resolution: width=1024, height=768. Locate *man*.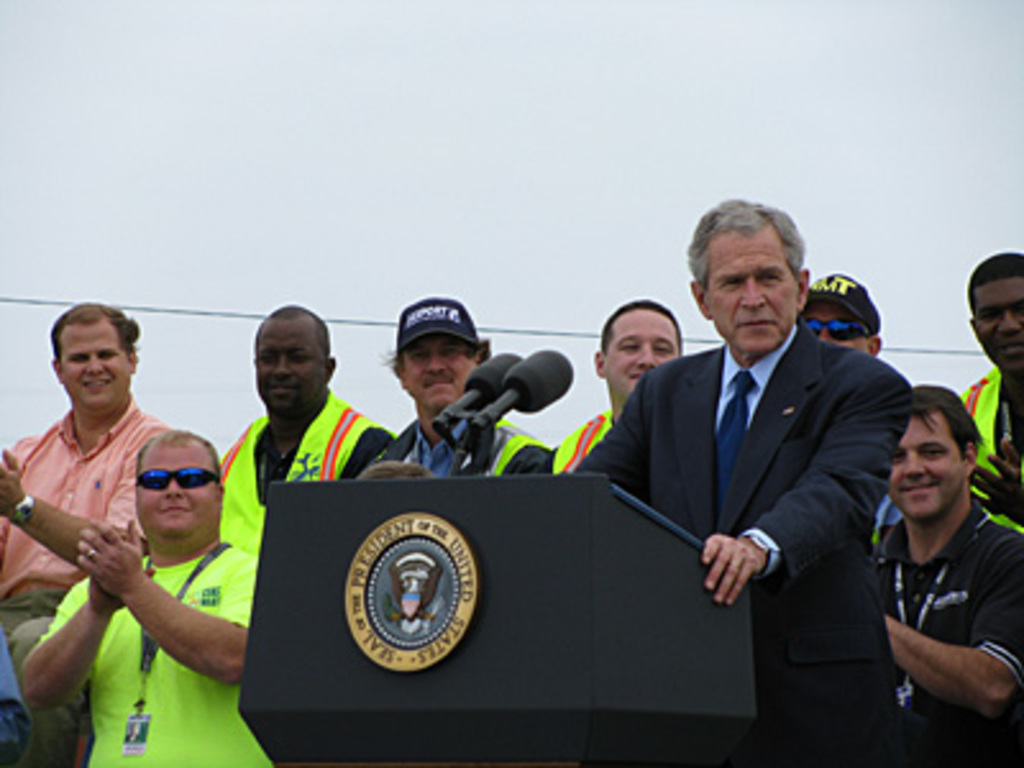
x1=361, y1=292, x2=563, y2=484.
